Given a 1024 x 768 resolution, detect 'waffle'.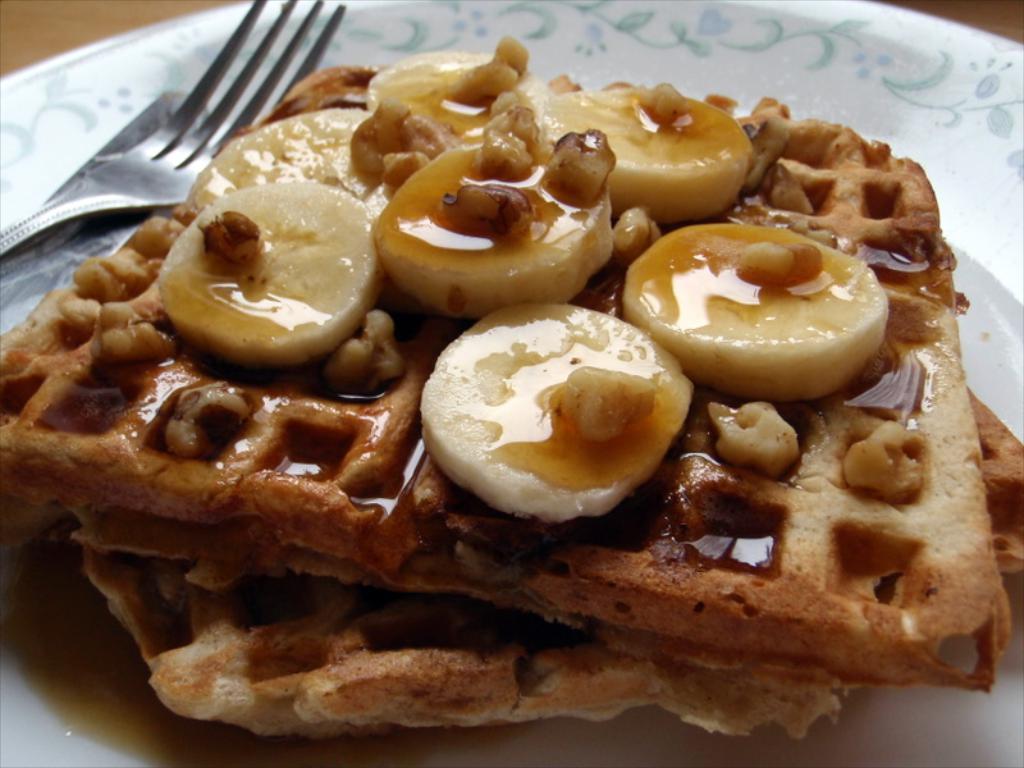
bbox=(59, 384, 1023, 746).
